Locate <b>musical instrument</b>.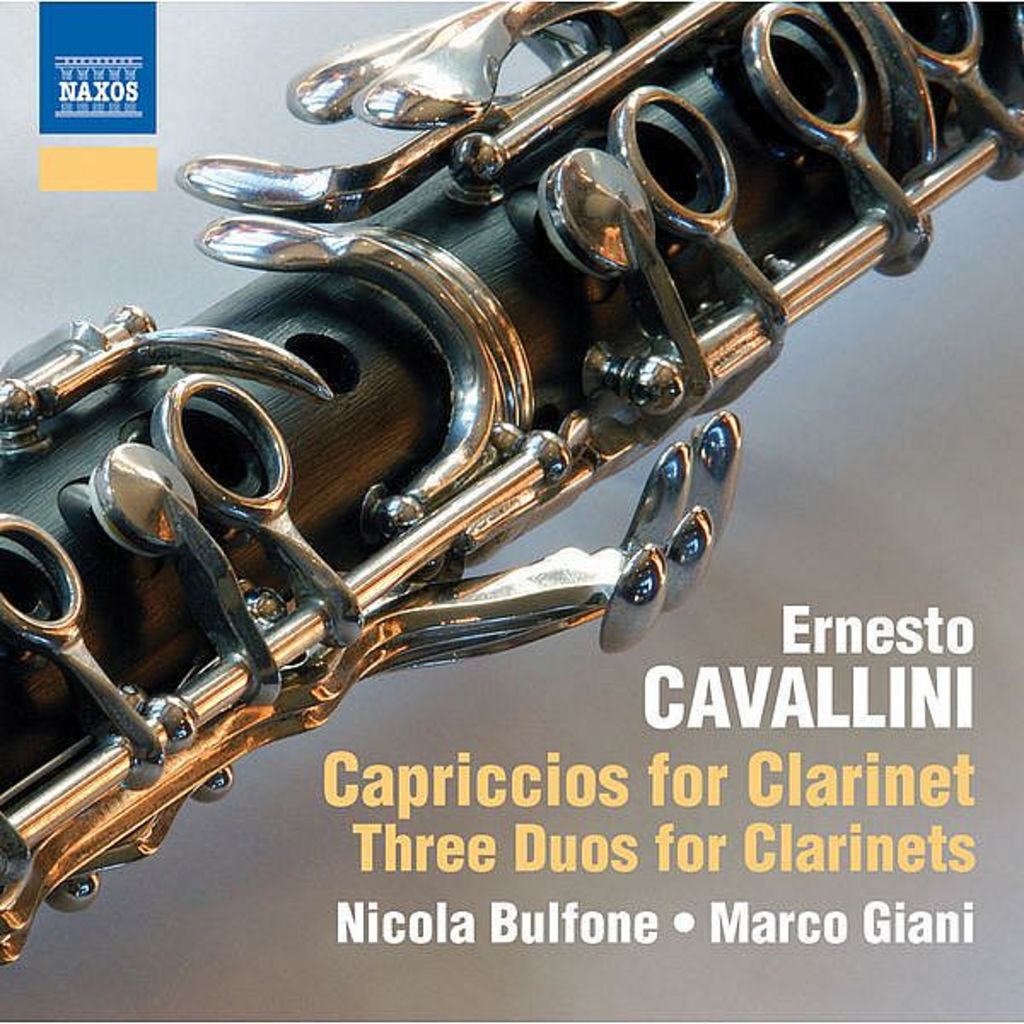
Bounding box: pyautogui.locateOnScreen(41, 39, 963, 857).
